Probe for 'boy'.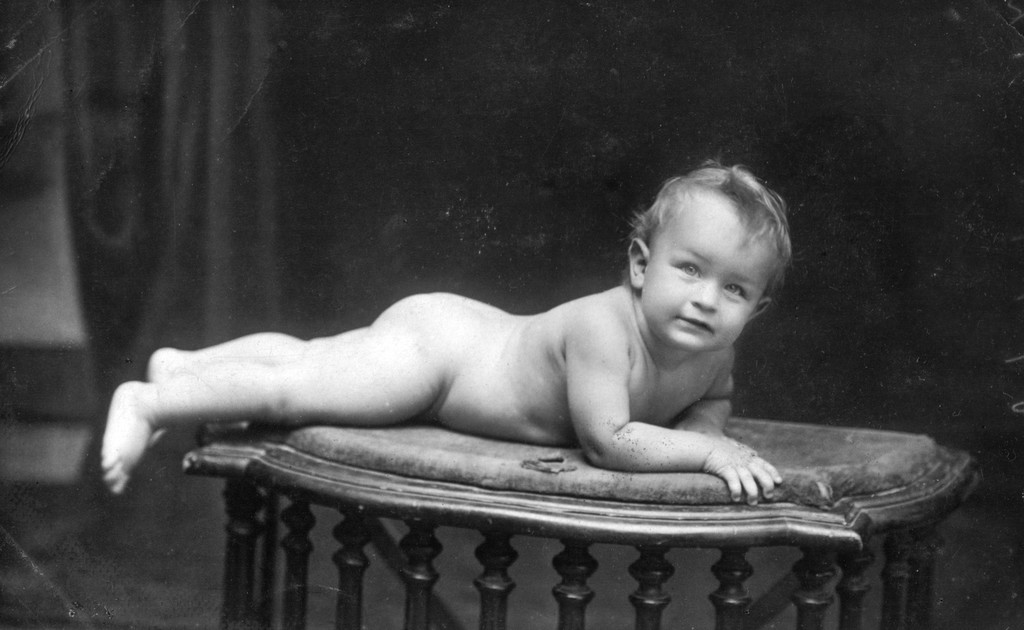
Probe result: box(130, 147, 904, 535).
